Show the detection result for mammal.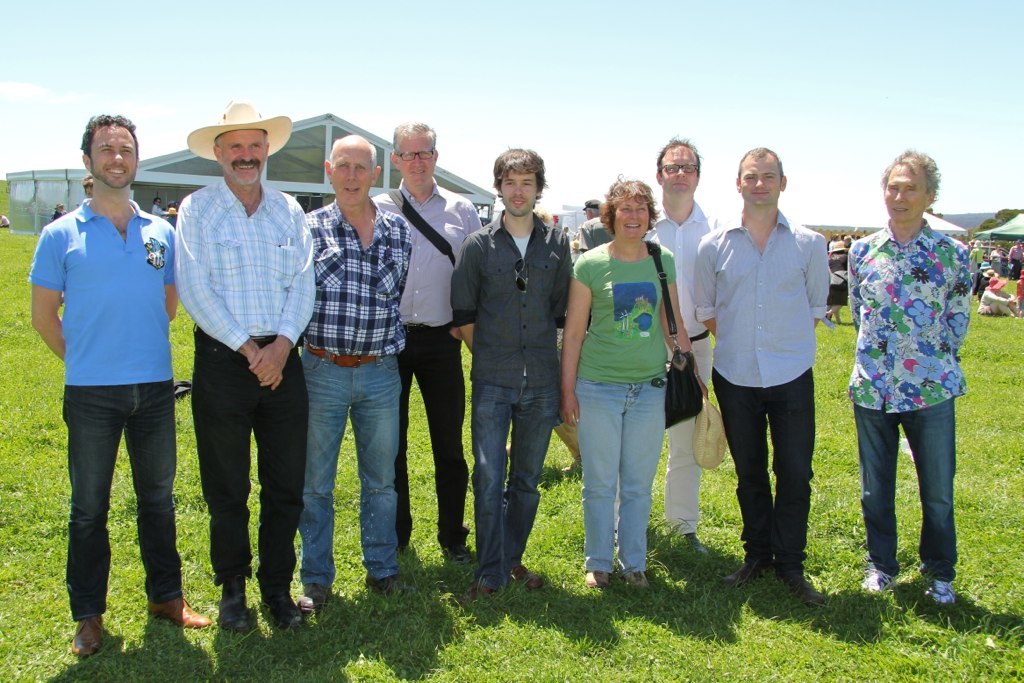
[left=968, top=239, right=986, bottom=293].
